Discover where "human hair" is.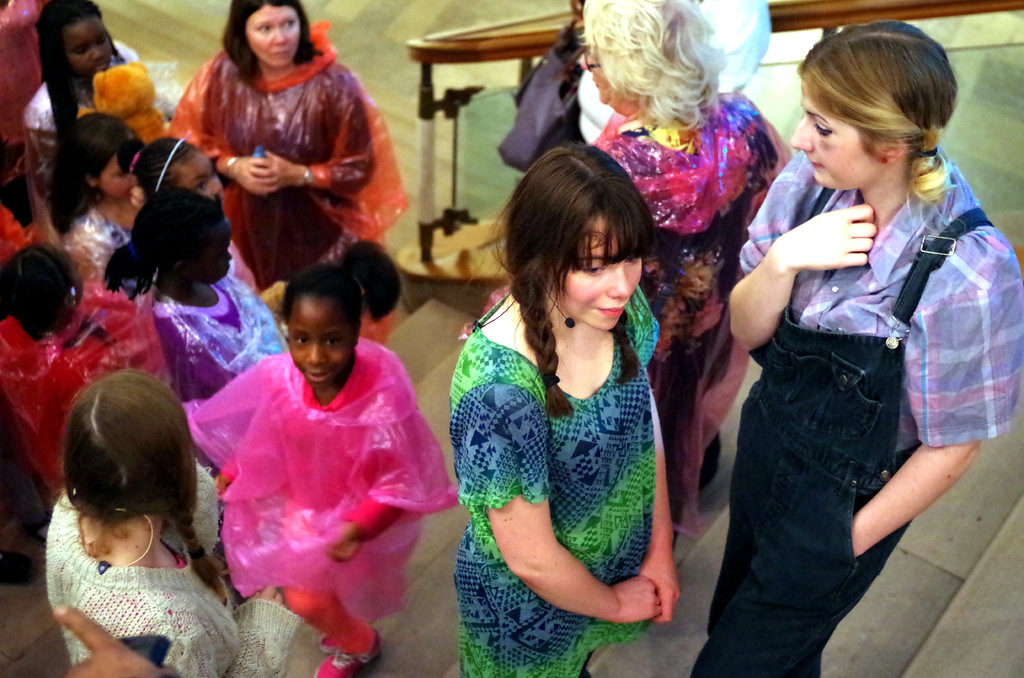
Discovered at x1=47, y1=111, x2=139, y2=236.
